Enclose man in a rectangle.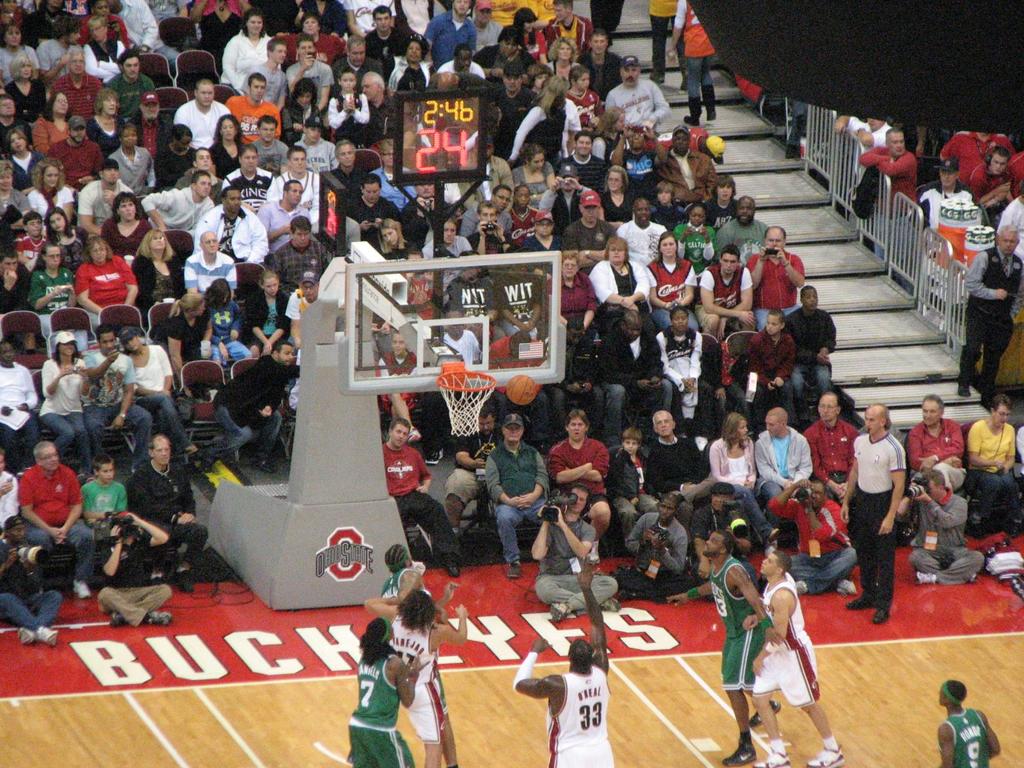
(350,614,431,767).
